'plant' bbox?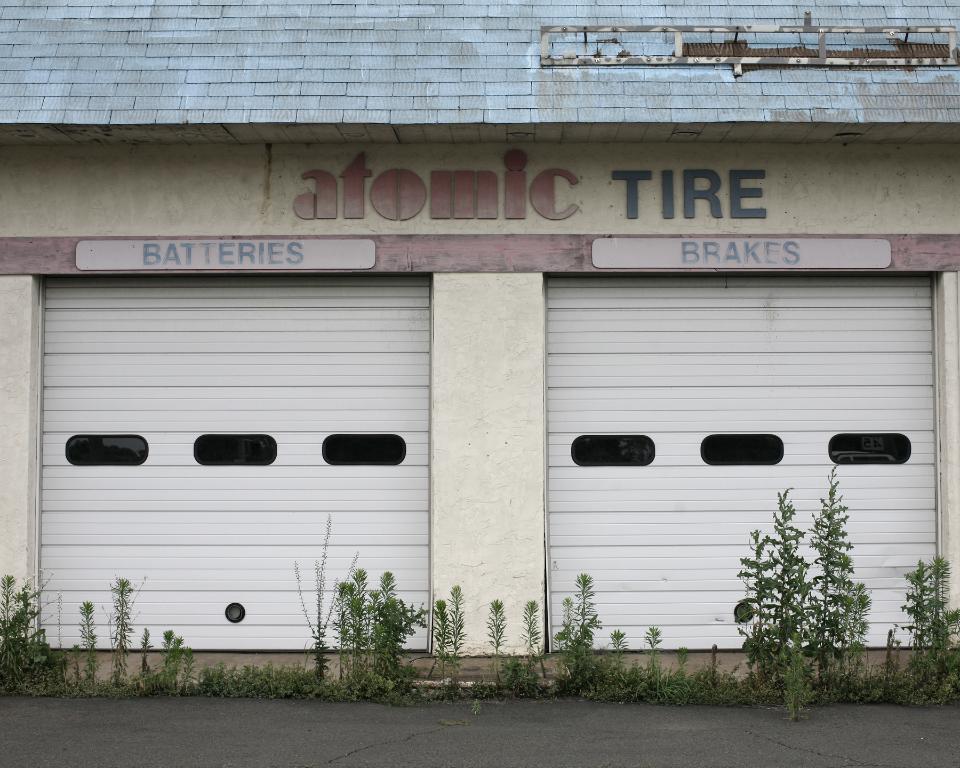
604 626 630 703
